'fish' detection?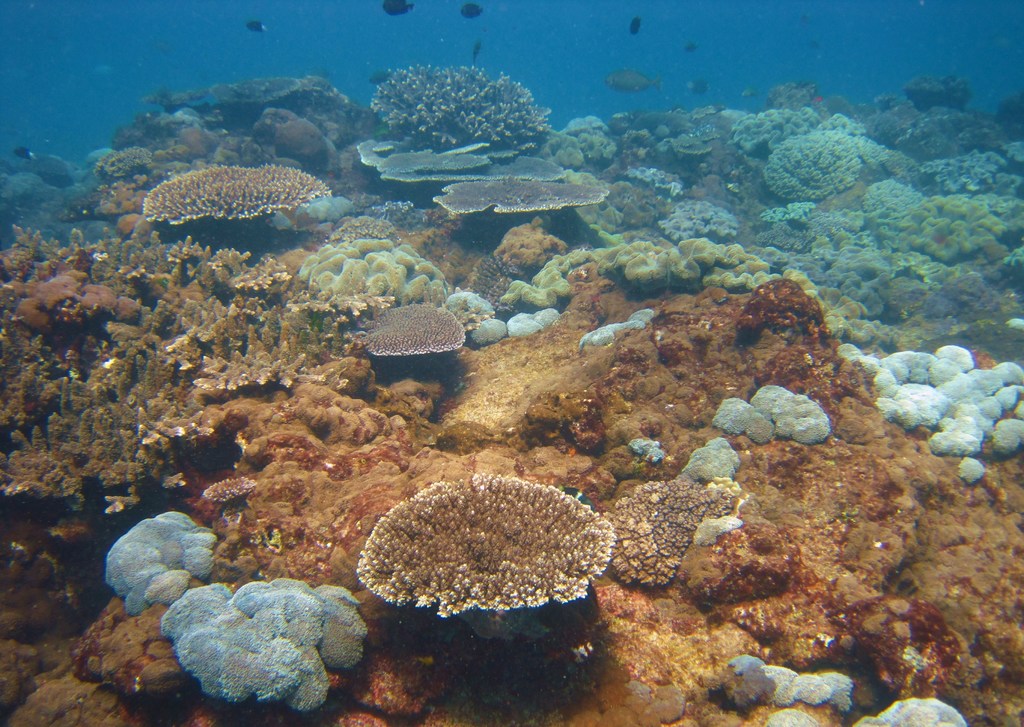
[471,39,483,61]
